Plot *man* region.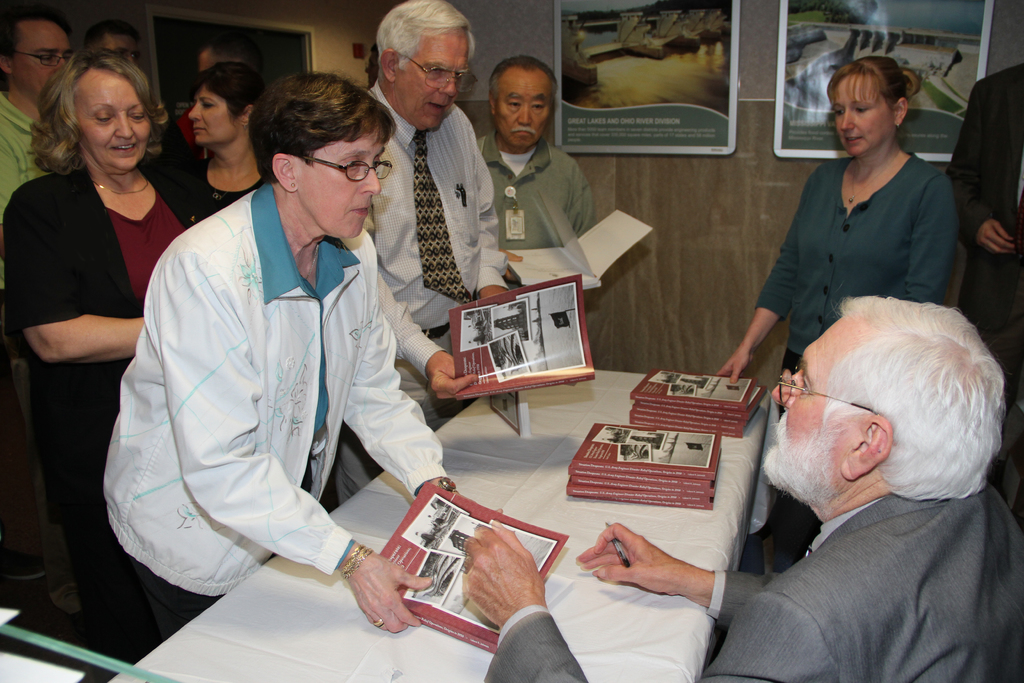
Plotted at <region>83, 17, 144, 70</region>.
